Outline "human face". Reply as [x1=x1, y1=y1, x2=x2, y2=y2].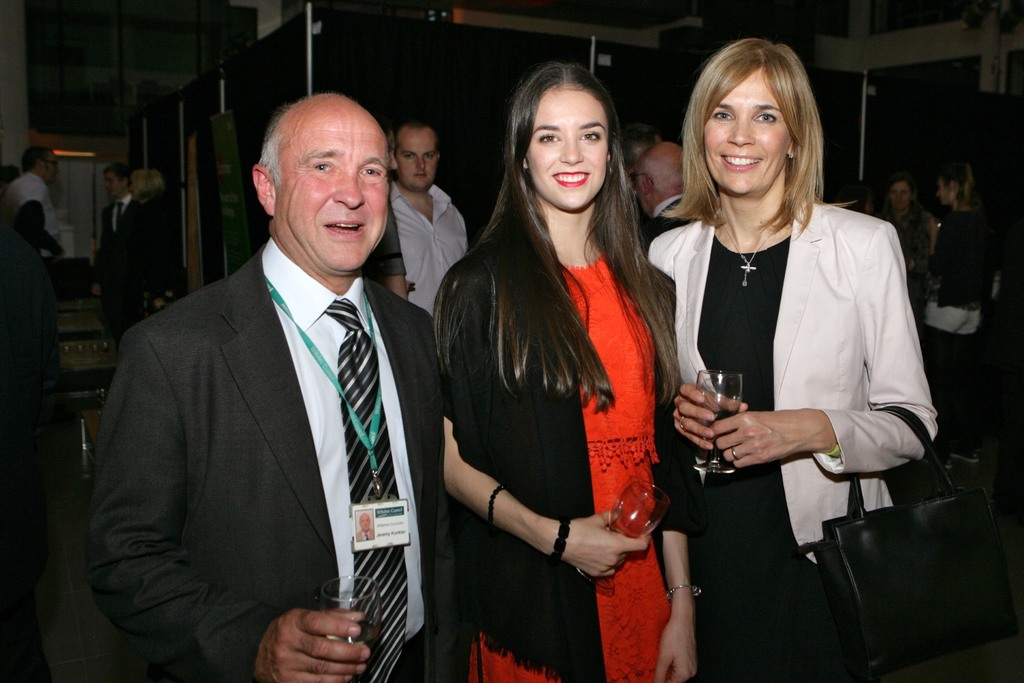
[x1=282, y1=116, x2=392, y2=274].
